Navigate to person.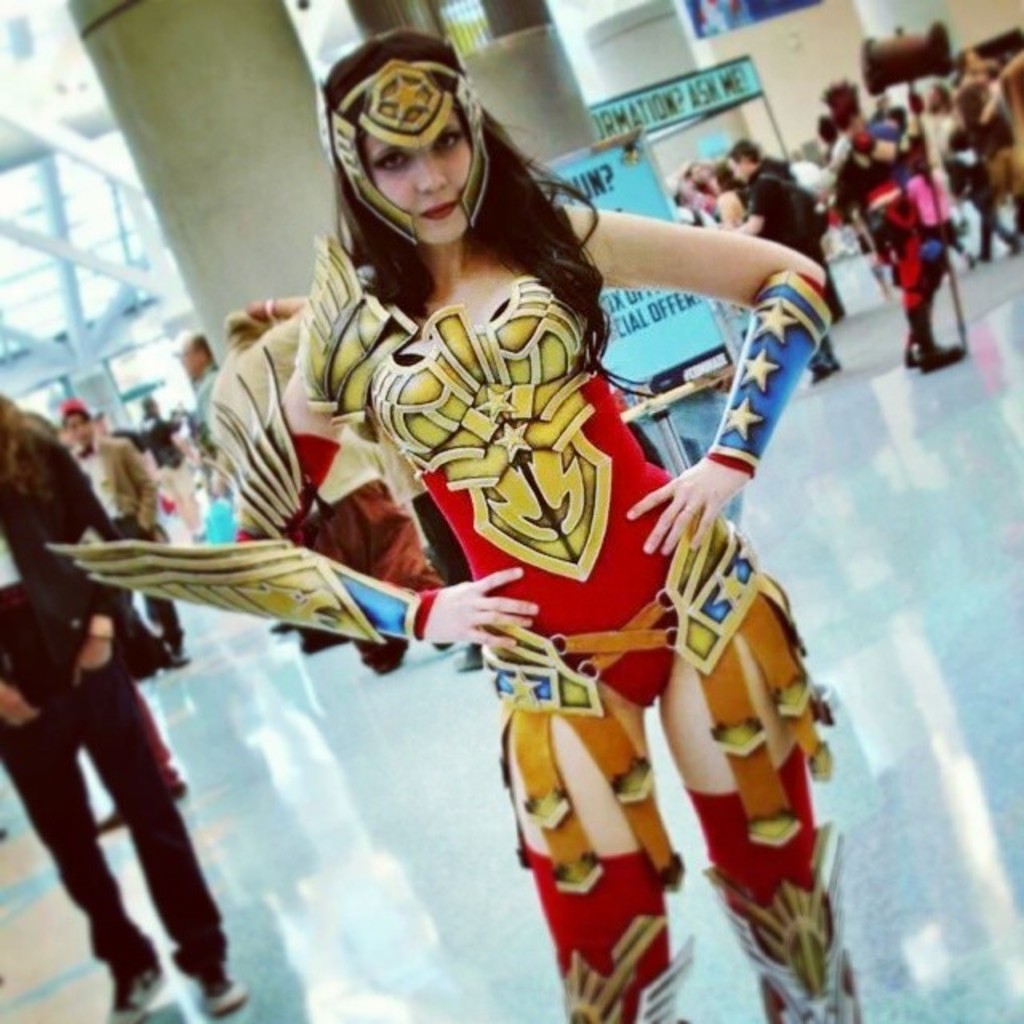
Navigation target: BBox(62, 400, 184, 658).
